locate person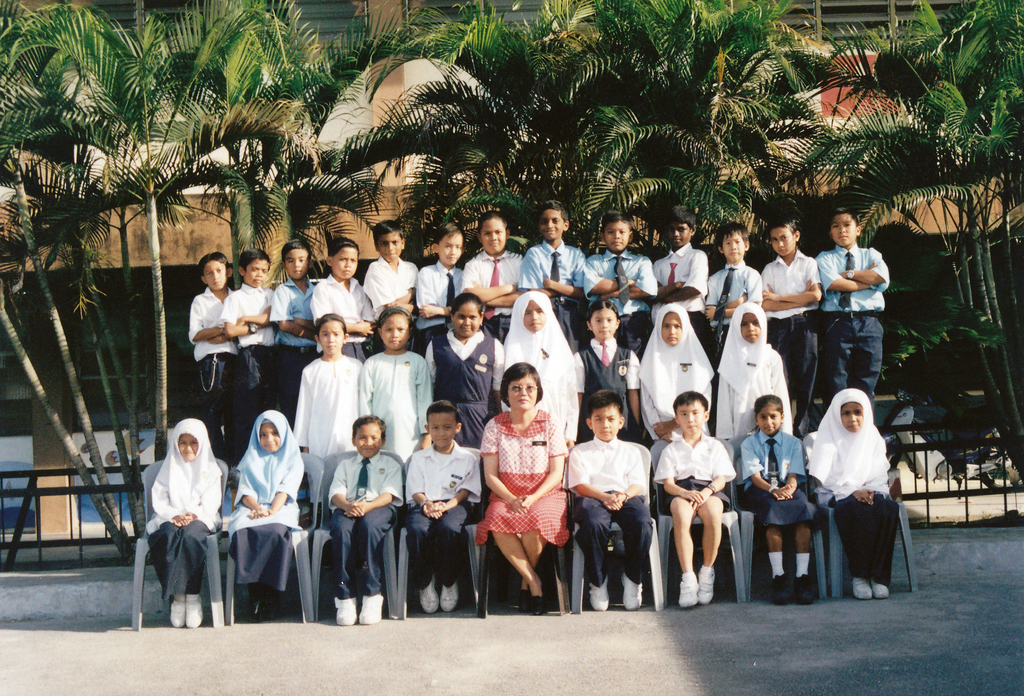
select_region(571, 295, 637, 447)
